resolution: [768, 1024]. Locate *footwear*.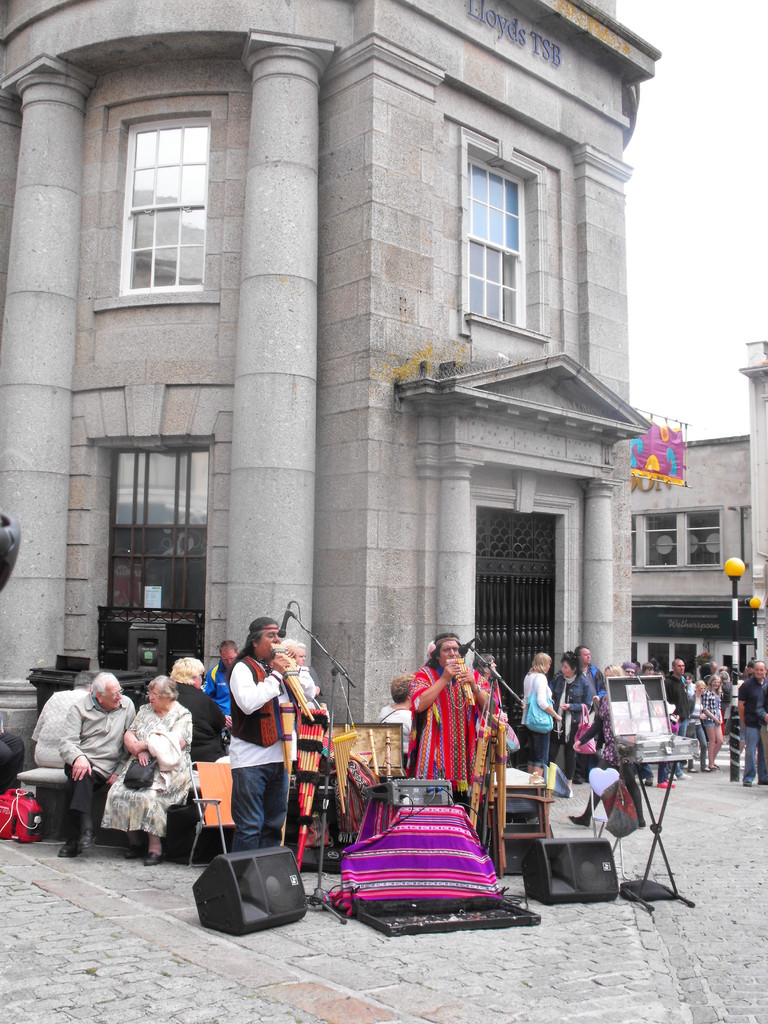
crop(681, 776, 690, 783).
